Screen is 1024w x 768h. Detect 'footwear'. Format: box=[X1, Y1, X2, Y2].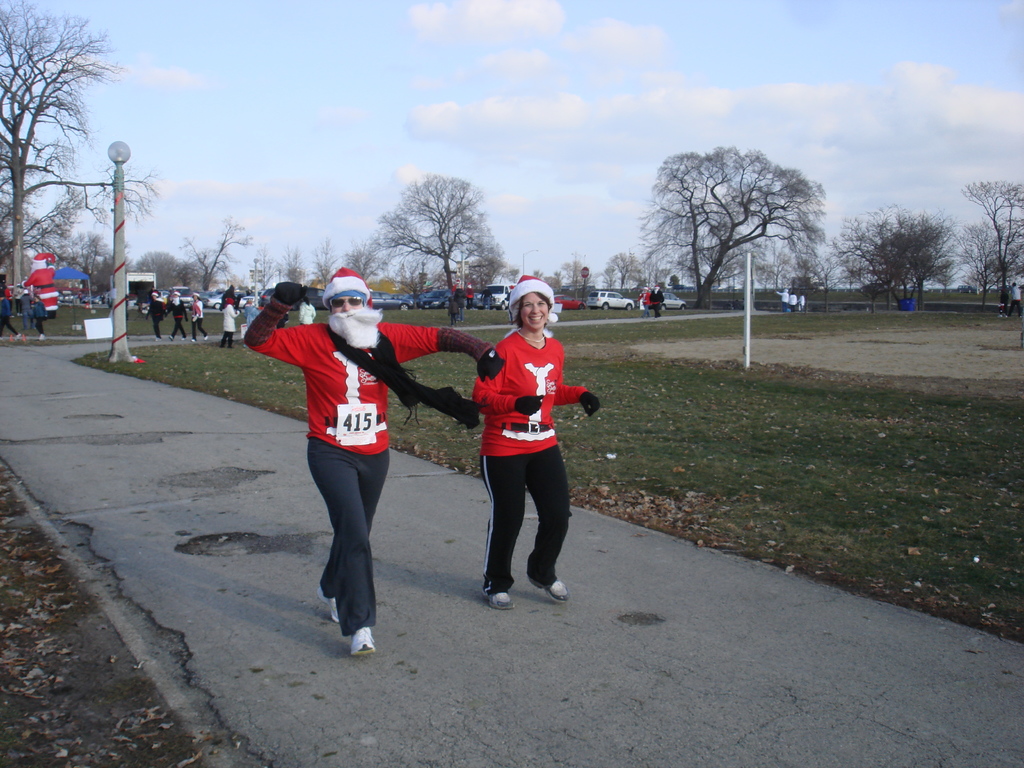
box=[180, 339, 187, 343].
